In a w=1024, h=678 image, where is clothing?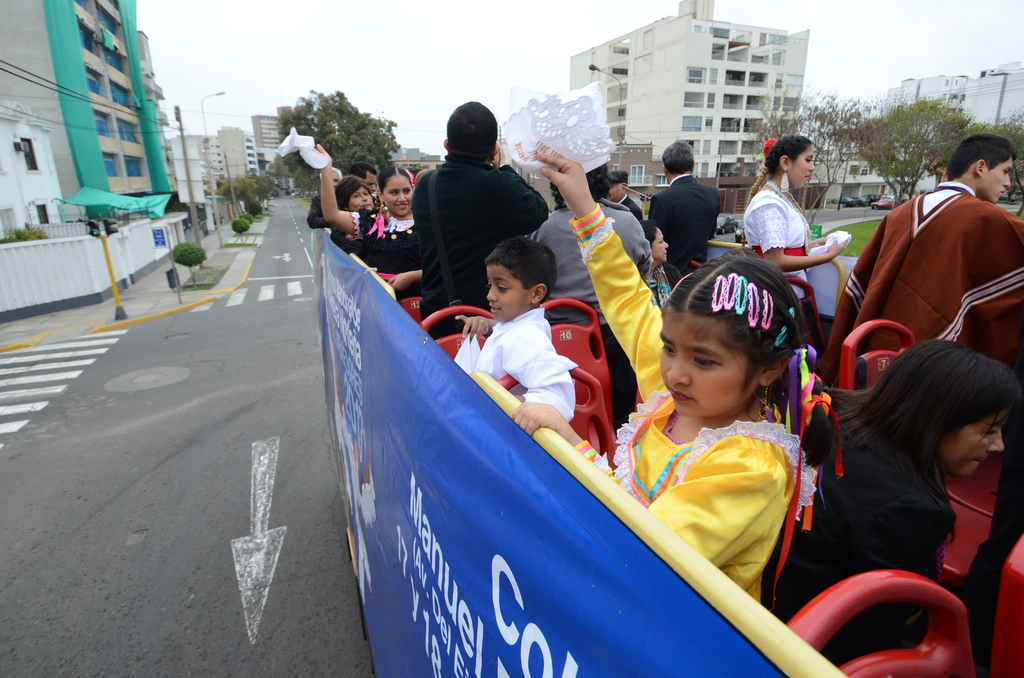
(x1=845, y1=175, x2=1014, y2=421).
